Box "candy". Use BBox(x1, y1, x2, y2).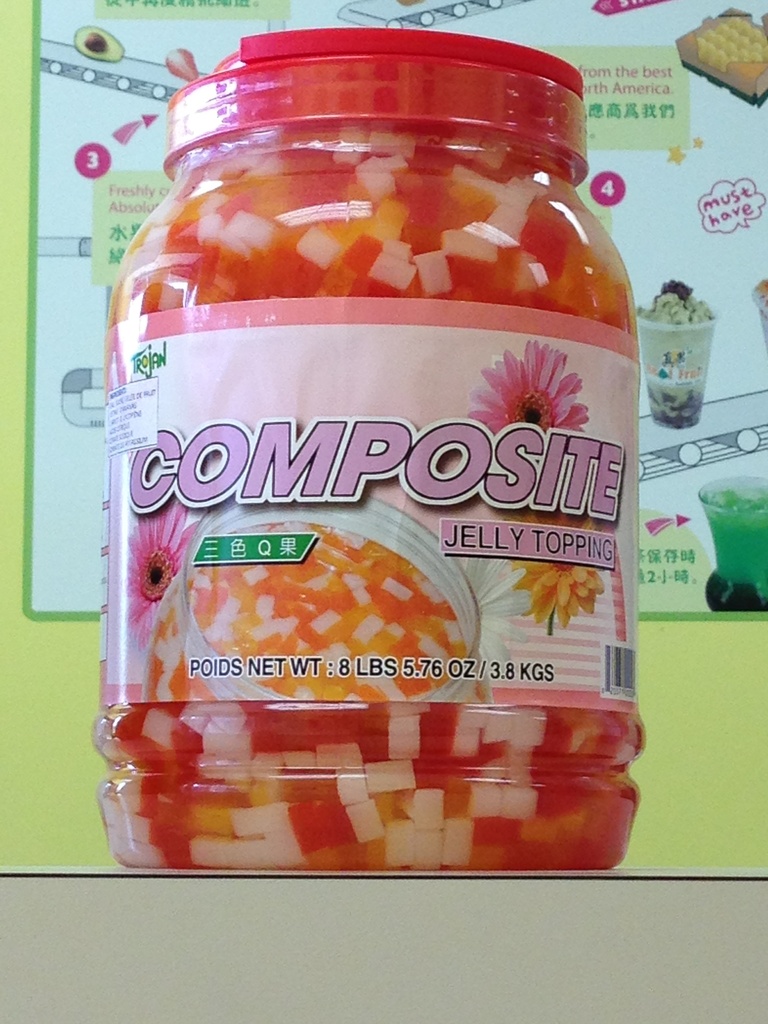
BBox(187, 522, 467, 706).
